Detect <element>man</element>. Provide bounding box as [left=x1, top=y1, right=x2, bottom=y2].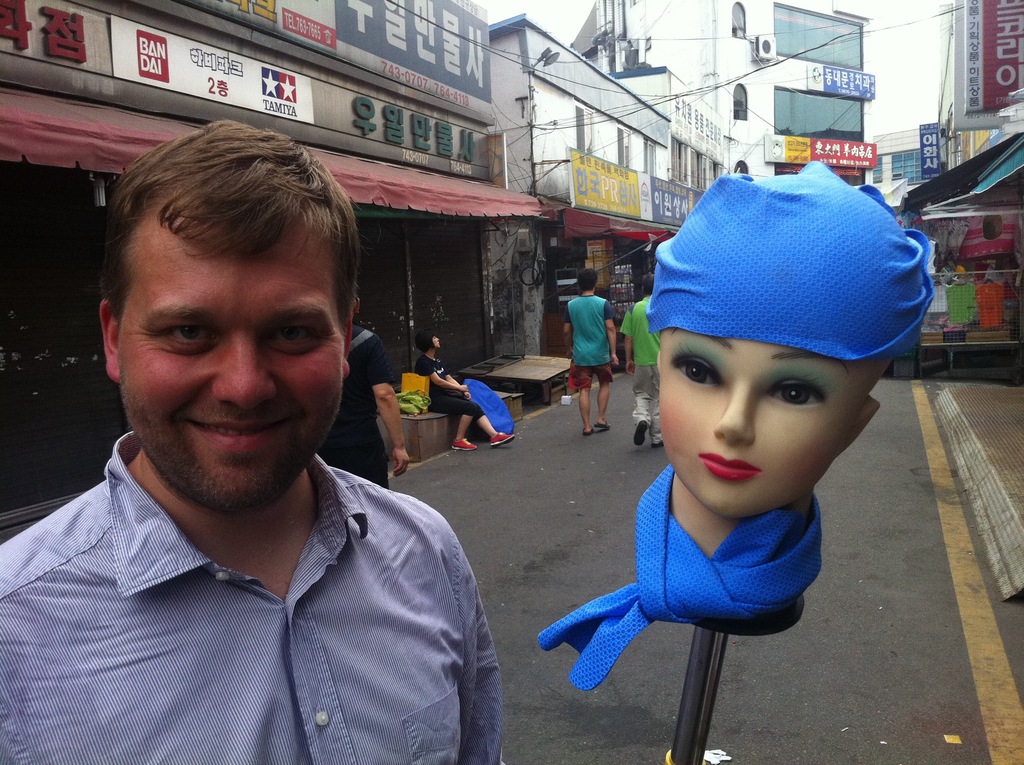
[left=321, top=289, right=412, bottom=485].
